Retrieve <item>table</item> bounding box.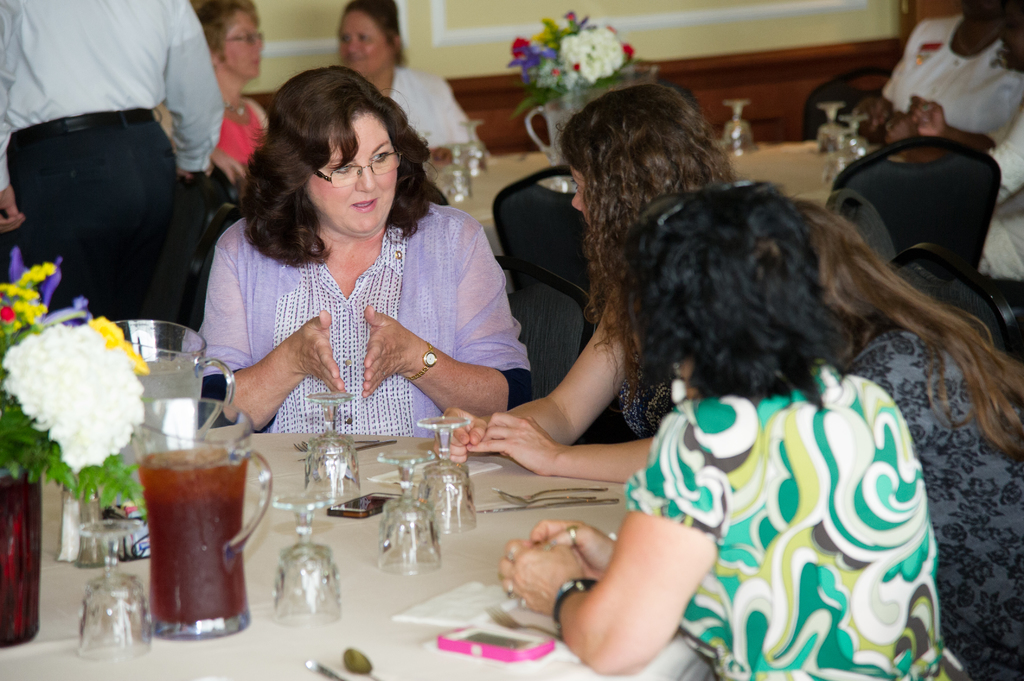
Bounding box: [414,125,916,261].
